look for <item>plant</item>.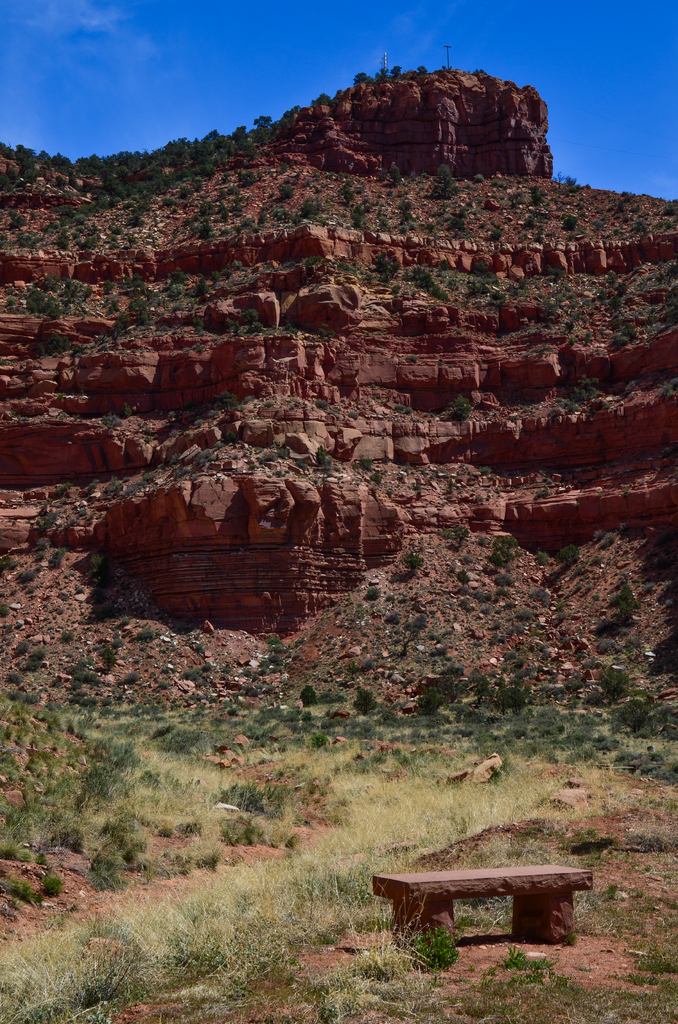
Found: {"left": 159, "top": 406, "right": 176, "bottom": 429}.
